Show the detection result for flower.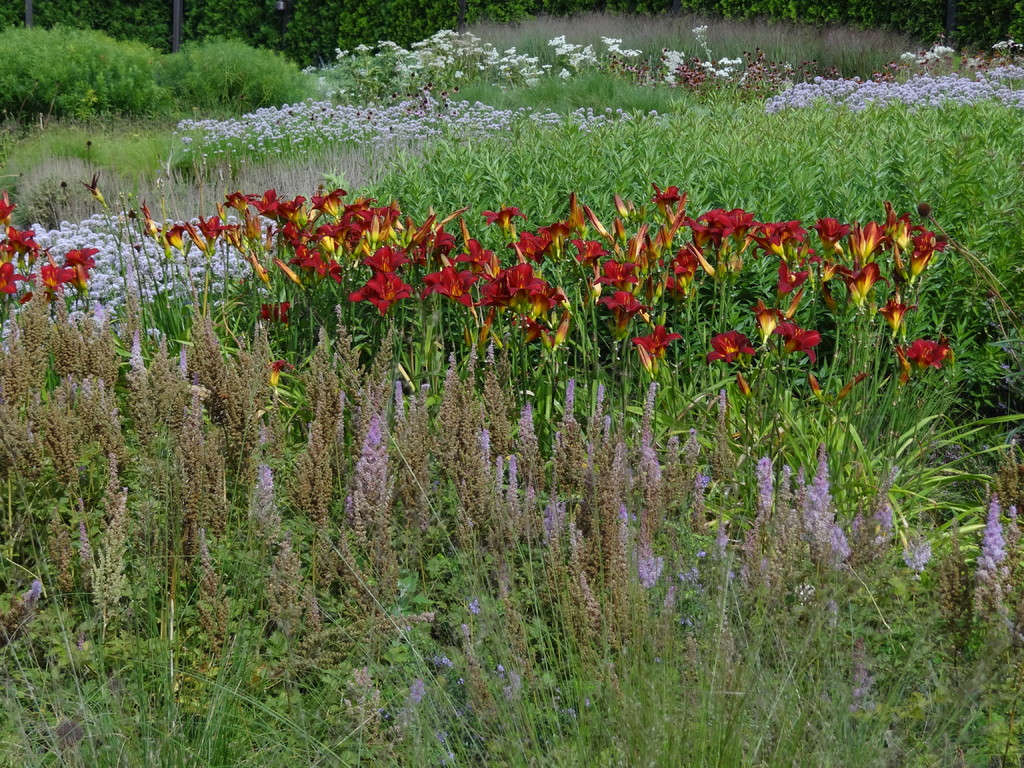
rect(394, 380, 403, 422).
